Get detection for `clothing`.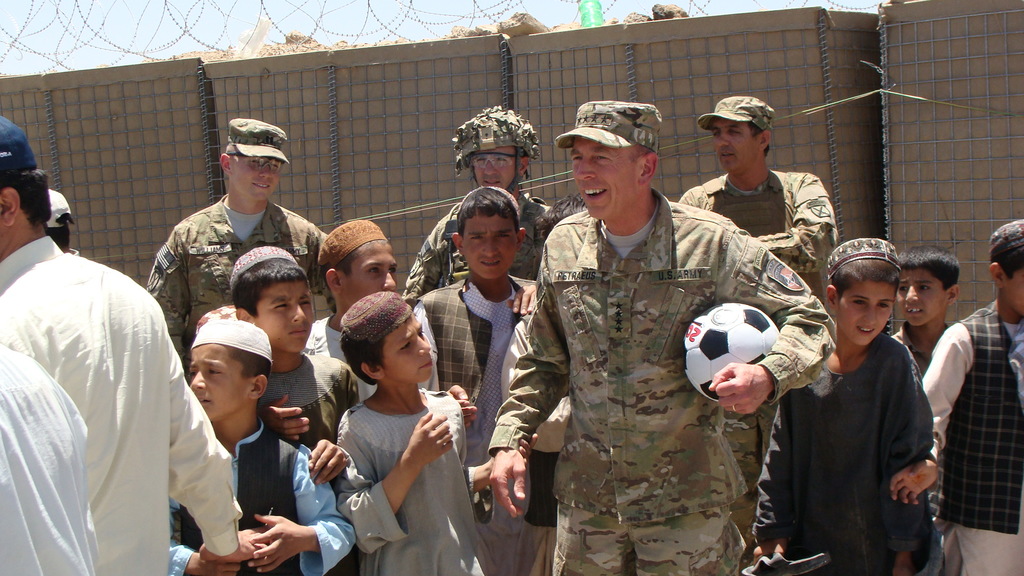
Detection: (left=252, top=351, right=366, bottom=451).
